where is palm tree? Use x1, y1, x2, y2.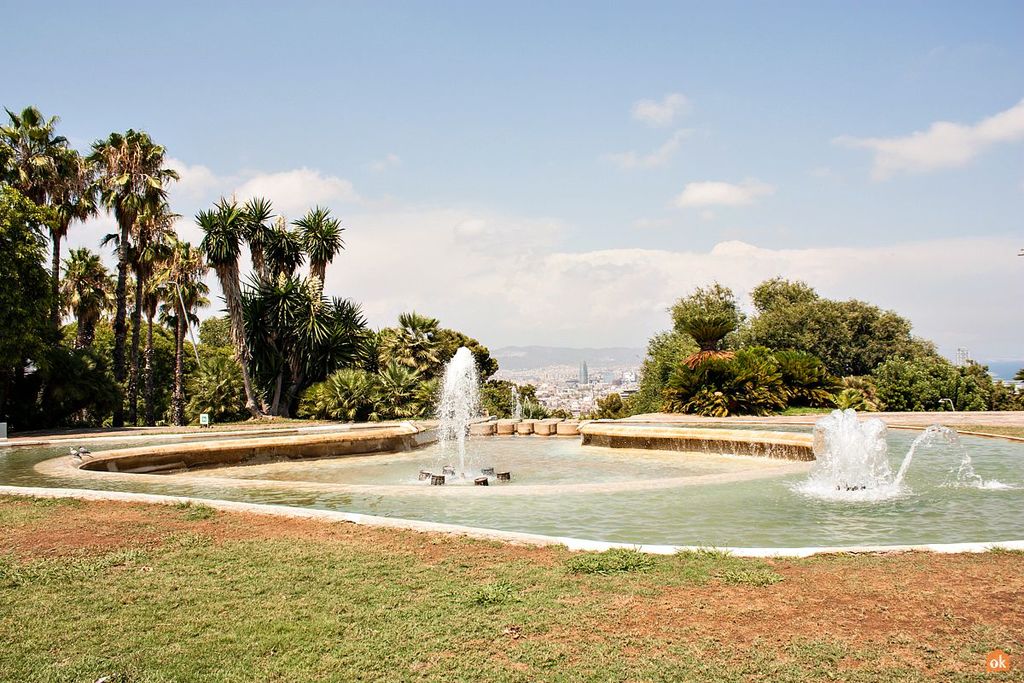
0, 108, 76, 360.
